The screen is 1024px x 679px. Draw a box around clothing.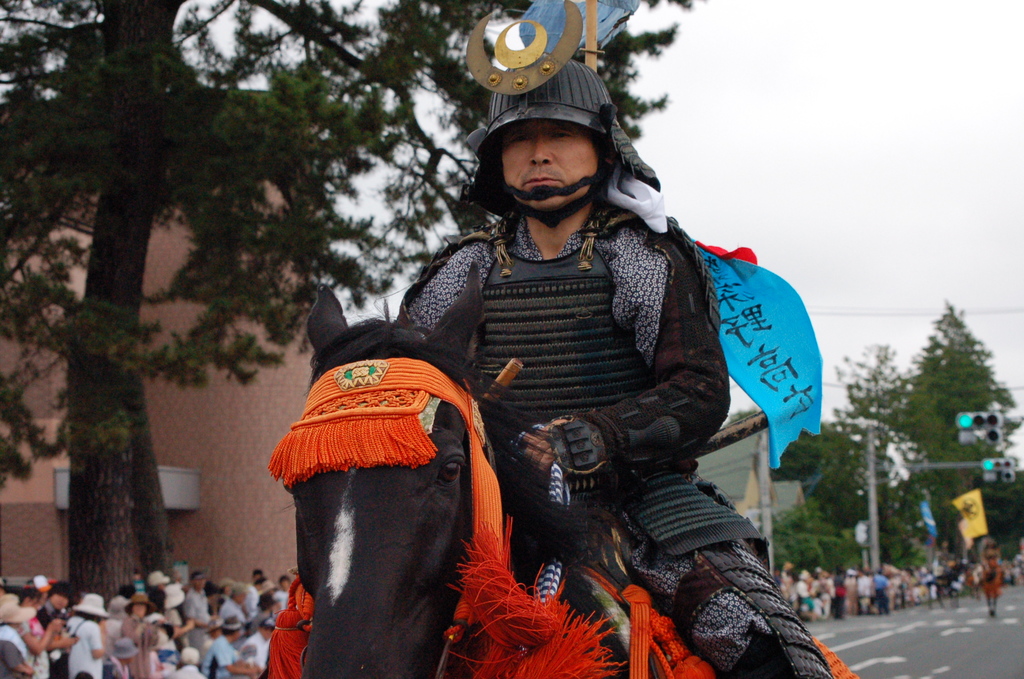
(22,612,53,678).
